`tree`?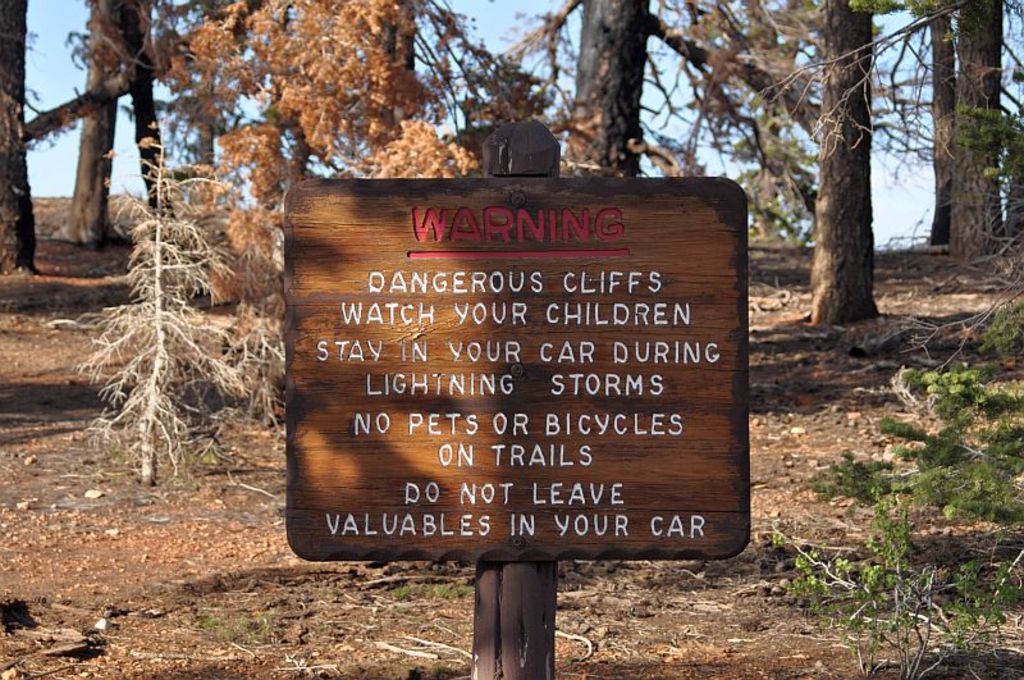
locate(733, 0, 878, 347)
